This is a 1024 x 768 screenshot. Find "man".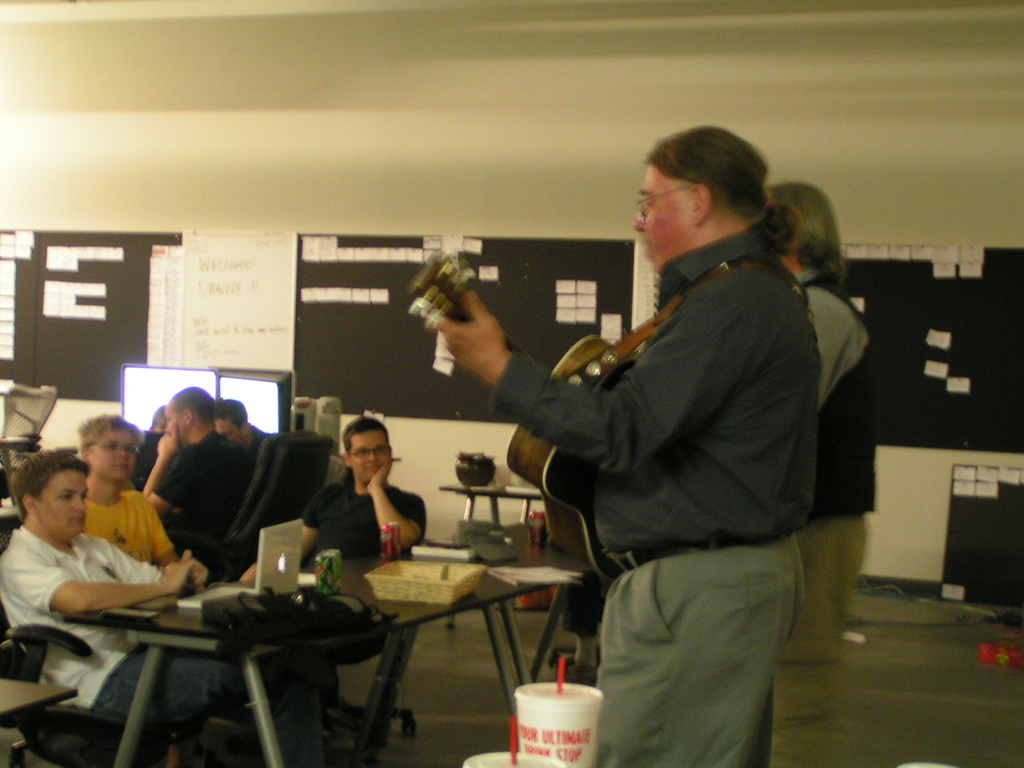
Bounding box: crop(0, 448, 331, 767).
